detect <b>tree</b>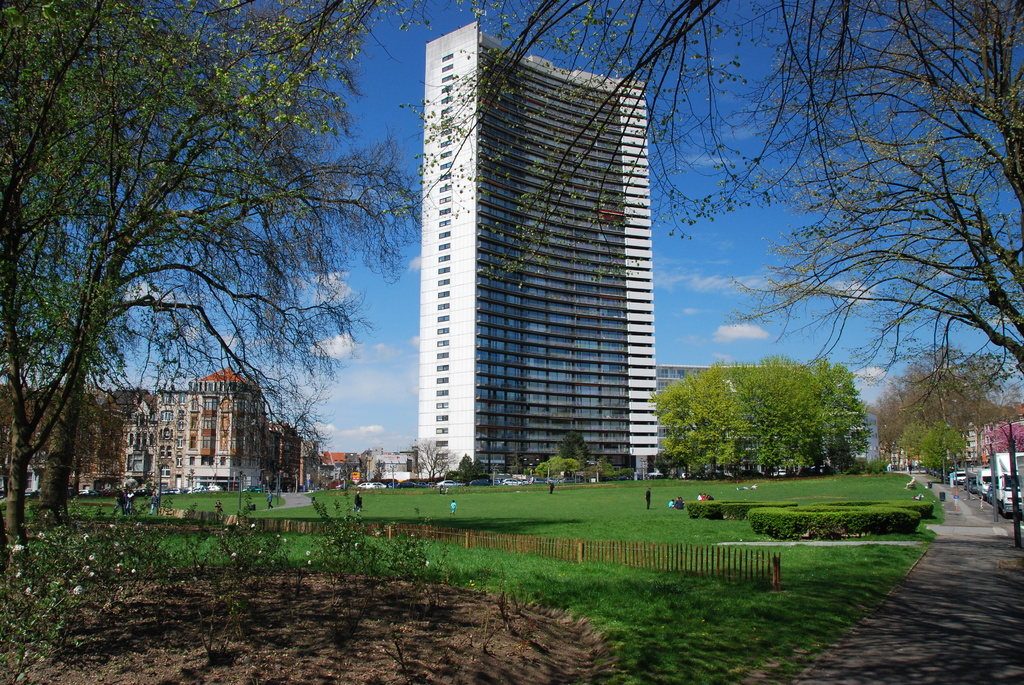
(left=646, top=354, right=869, bottom=467)
